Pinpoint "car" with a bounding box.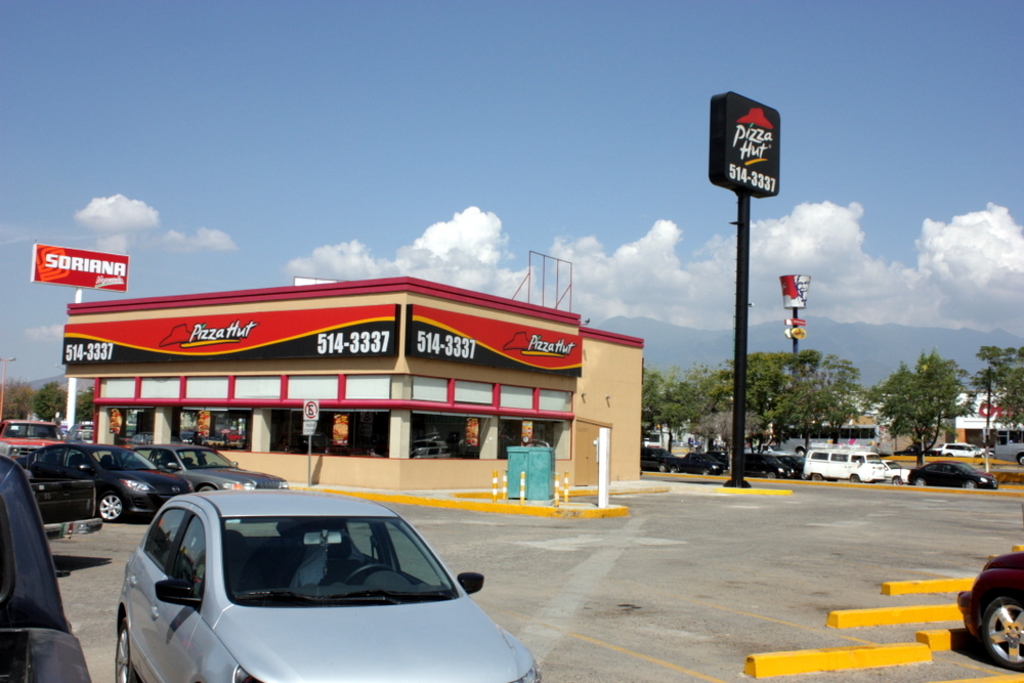
[x1=941, y1=440, x2=985, y2=459].
